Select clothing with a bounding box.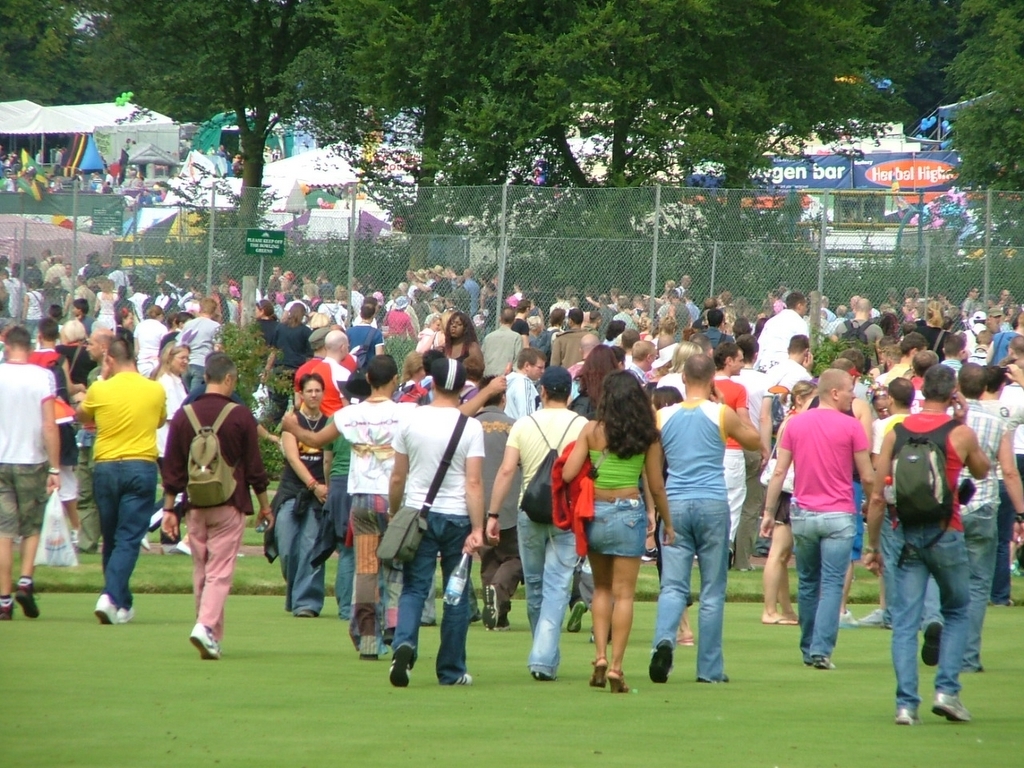
bbox(52, 340, 98, 410).
